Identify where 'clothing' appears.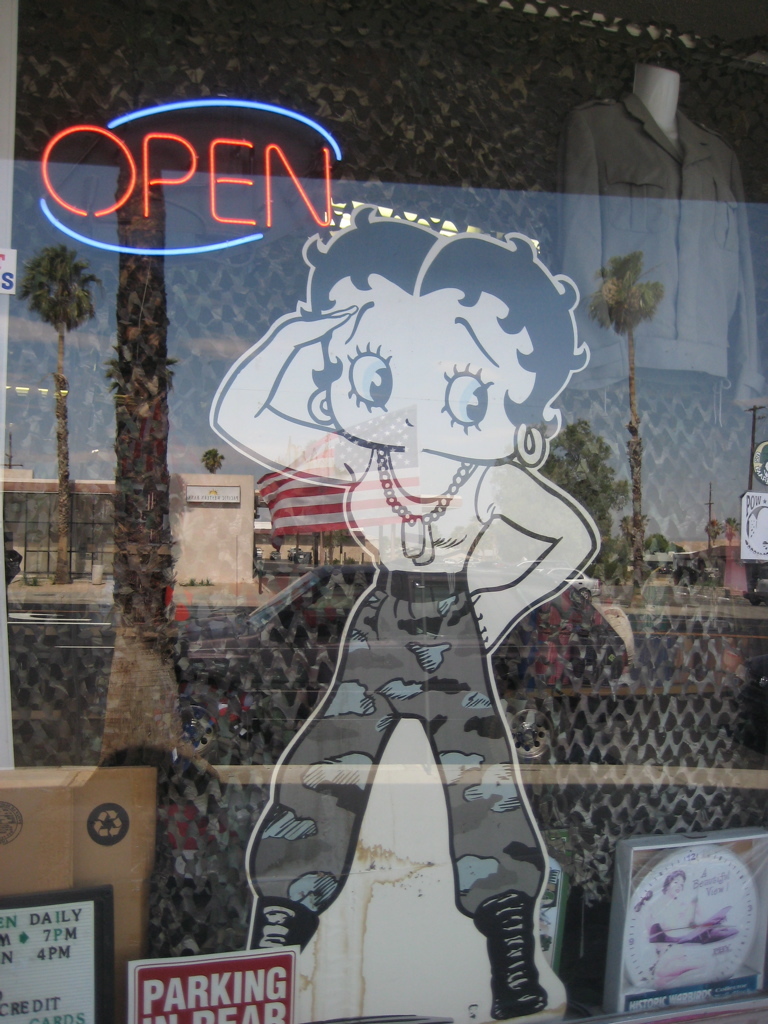
Appears at pyautogui.locateOnScreen(239, 440, 556, 926).
